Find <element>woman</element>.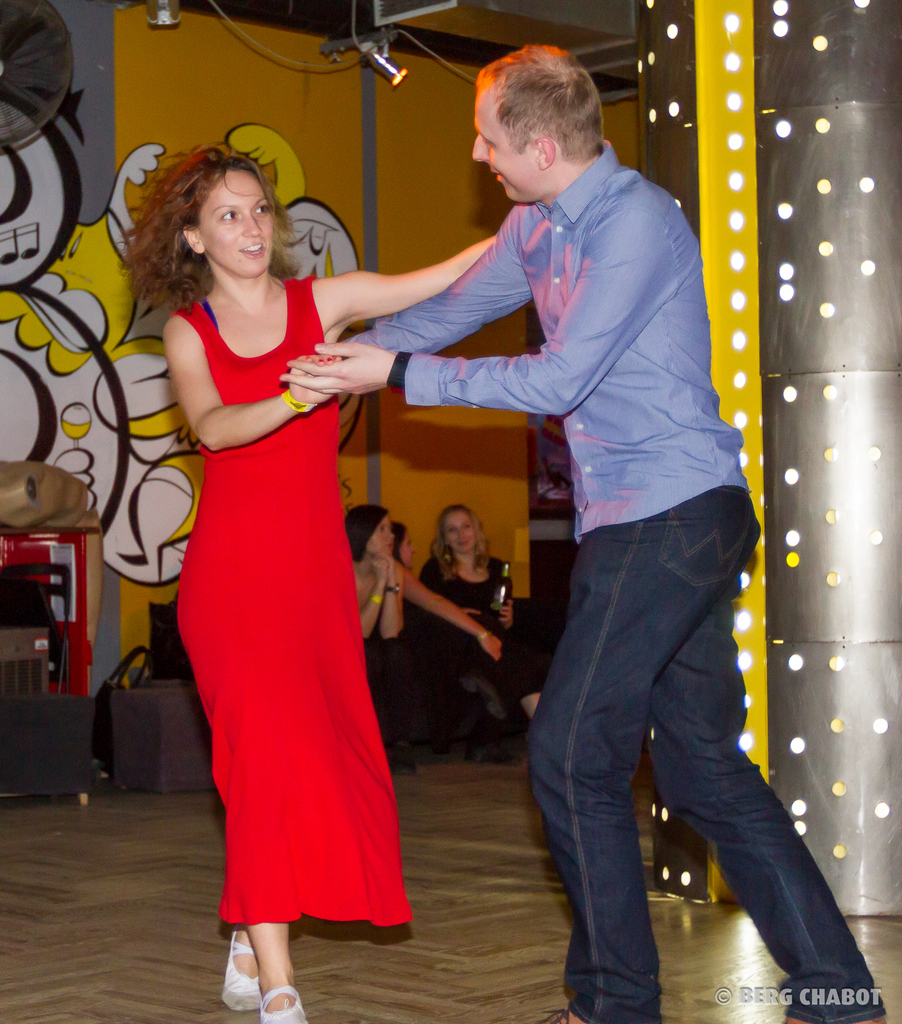
(347,494,413,764).
